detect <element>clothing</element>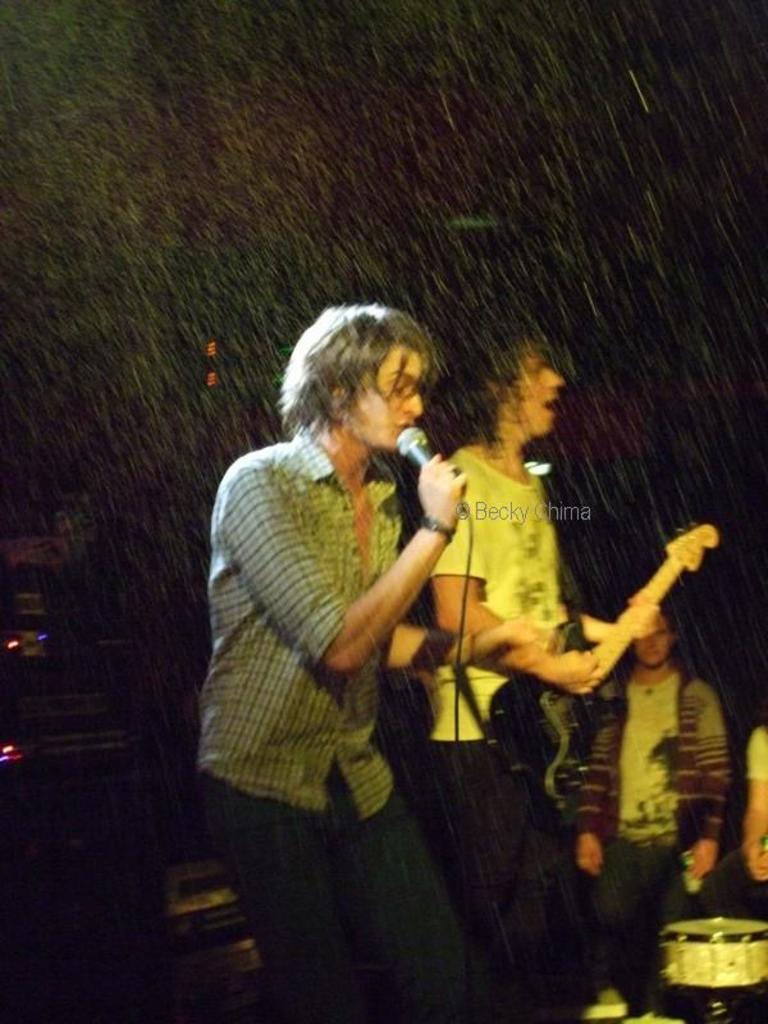
l=201, t=342, r=486, b=908
